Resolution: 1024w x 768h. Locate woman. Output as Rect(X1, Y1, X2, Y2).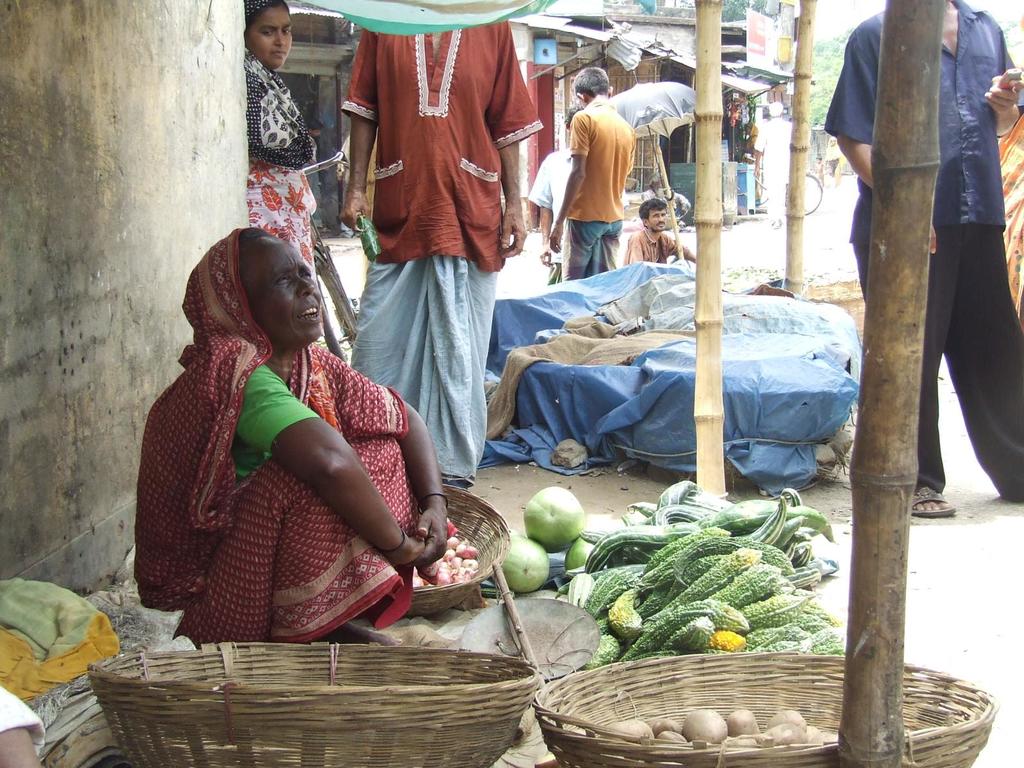
Rect(239, 0, 321, 339).
